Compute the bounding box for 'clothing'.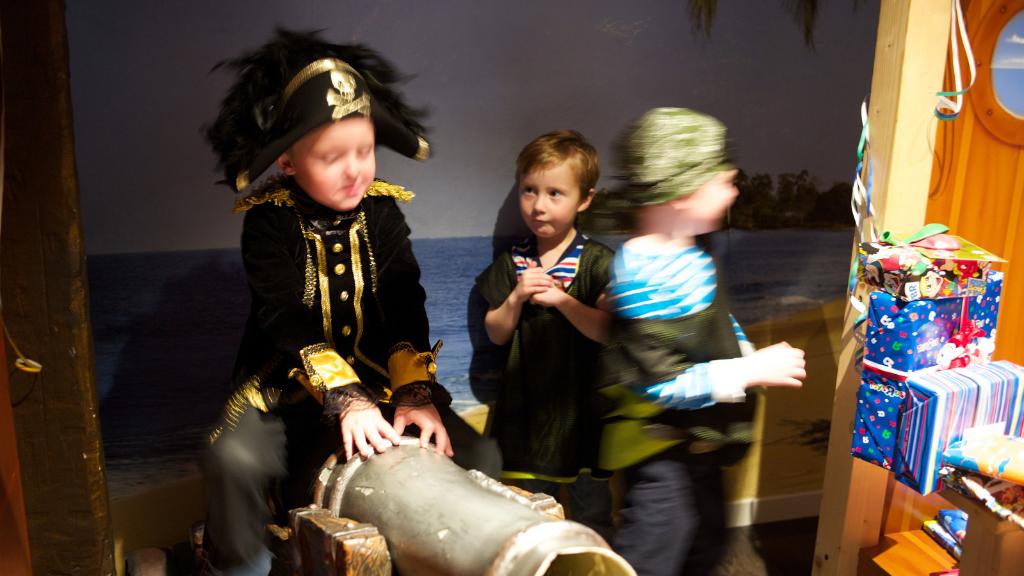
(603, 226, 773, 575).
